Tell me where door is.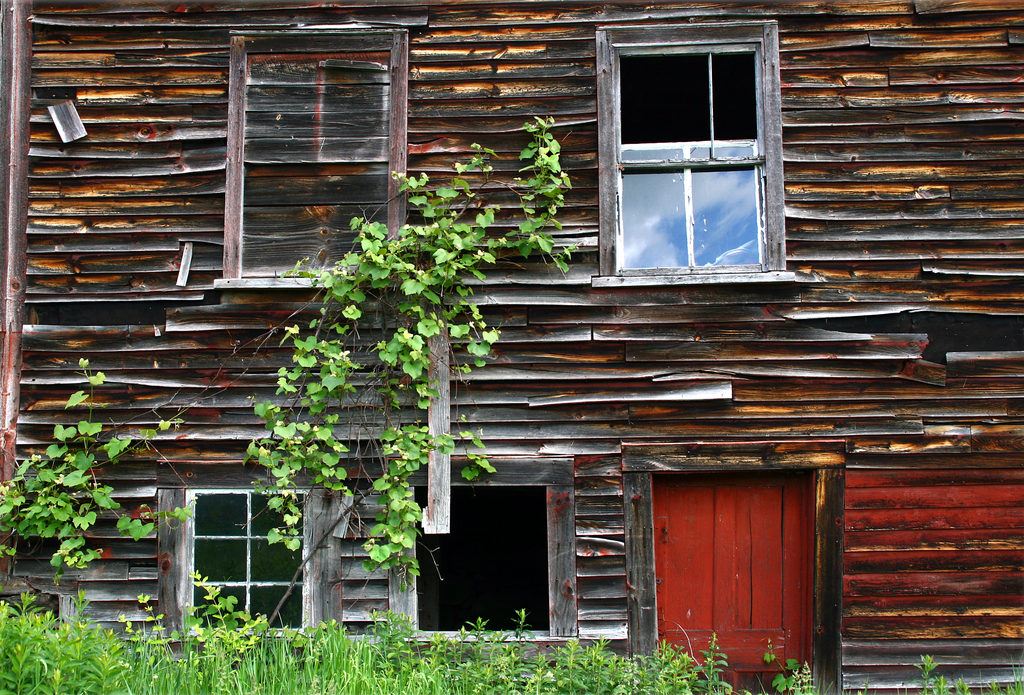
door is at bbox=(643, 454, 838, 682).
